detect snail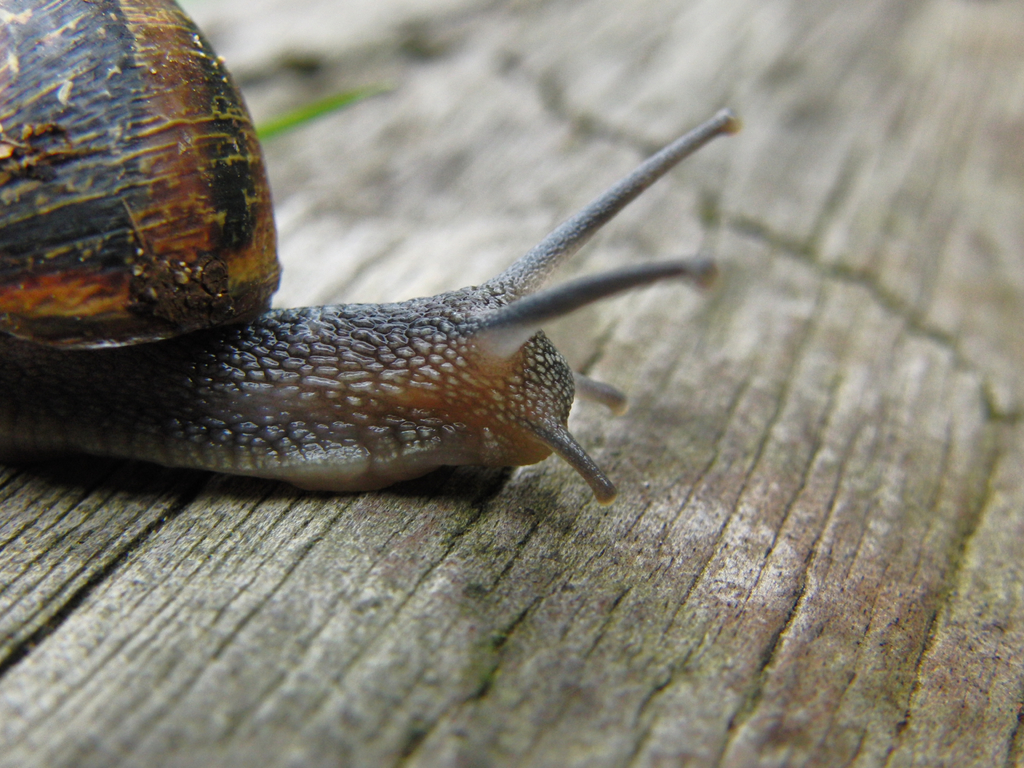
box=[0, 0, 744, 509]
